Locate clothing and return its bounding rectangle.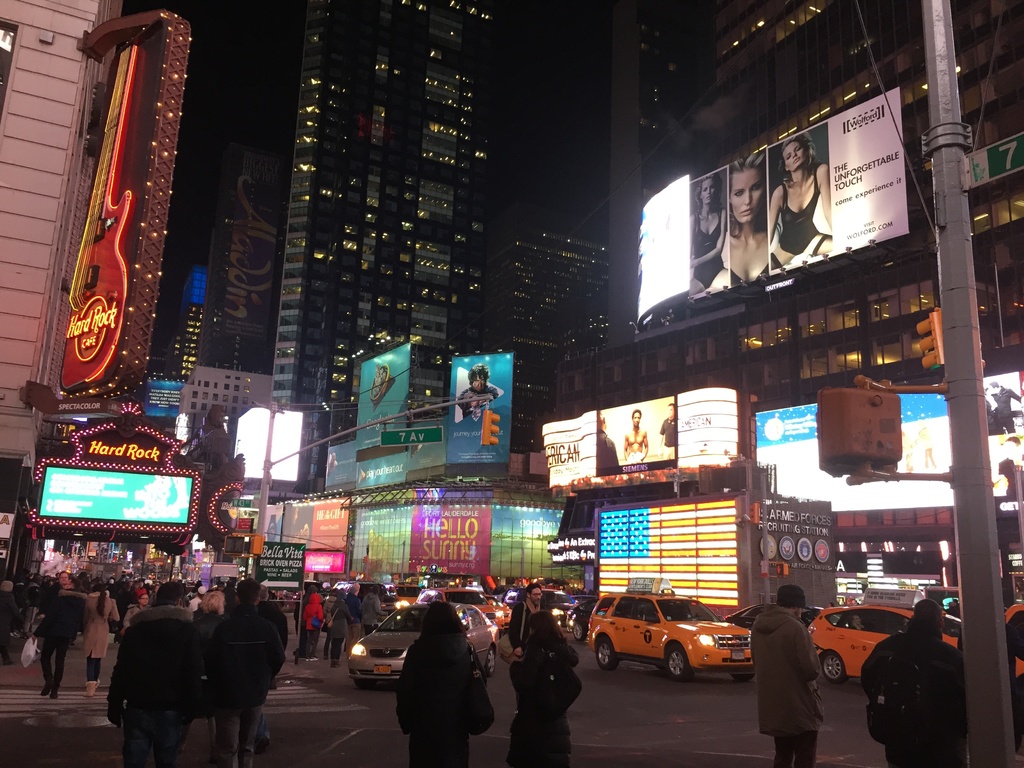
986 395 1002 435.
